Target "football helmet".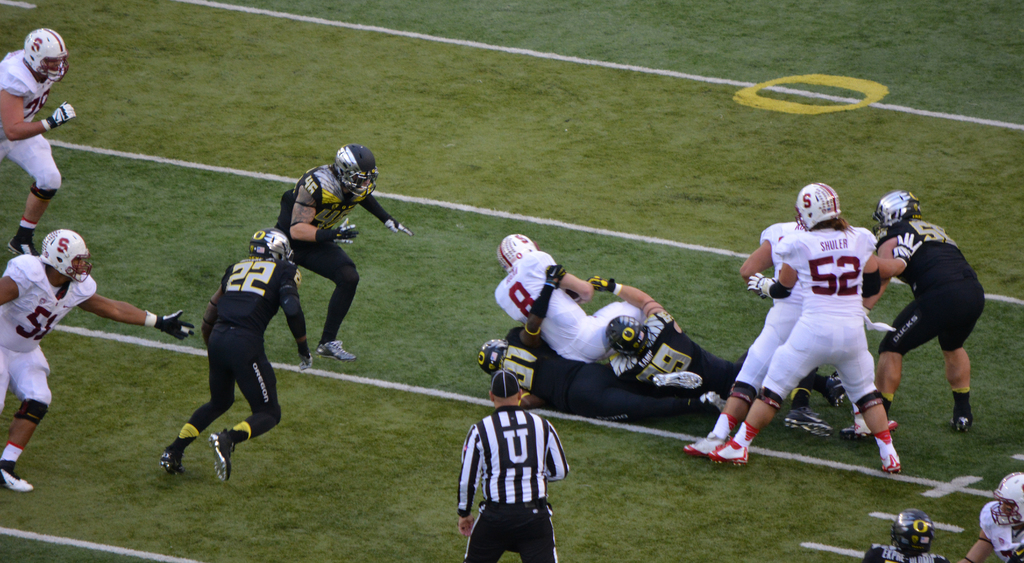
Target region: {"left": 611, "top": 314, "right": 643, "bottom": 349}.
